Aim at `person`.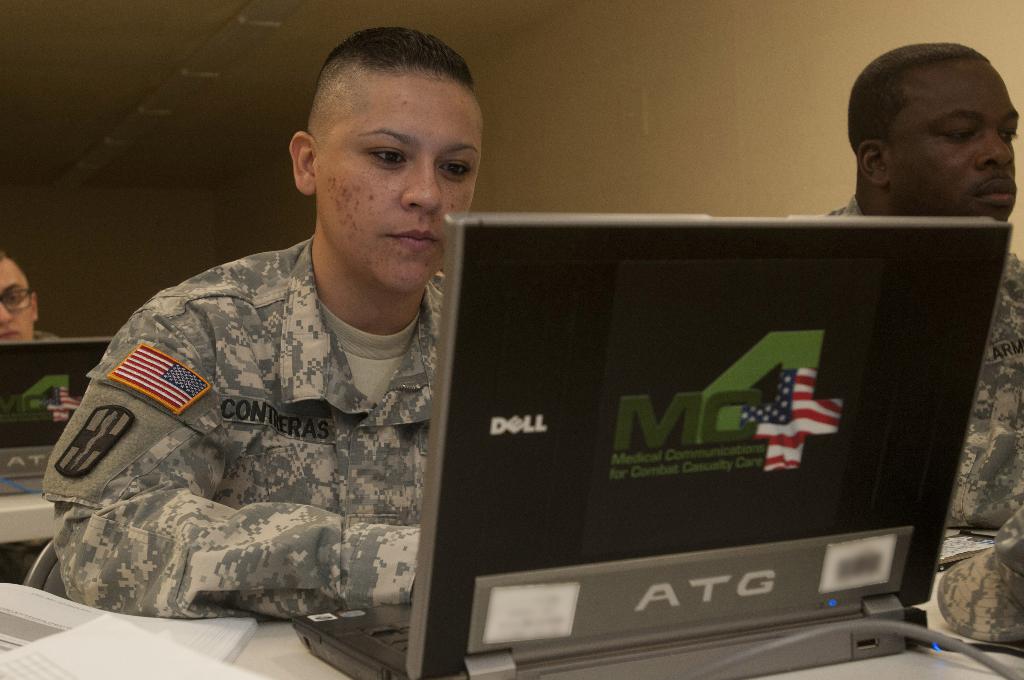
Aimed at x1=40, y1=26, x2=481, y2=621.
